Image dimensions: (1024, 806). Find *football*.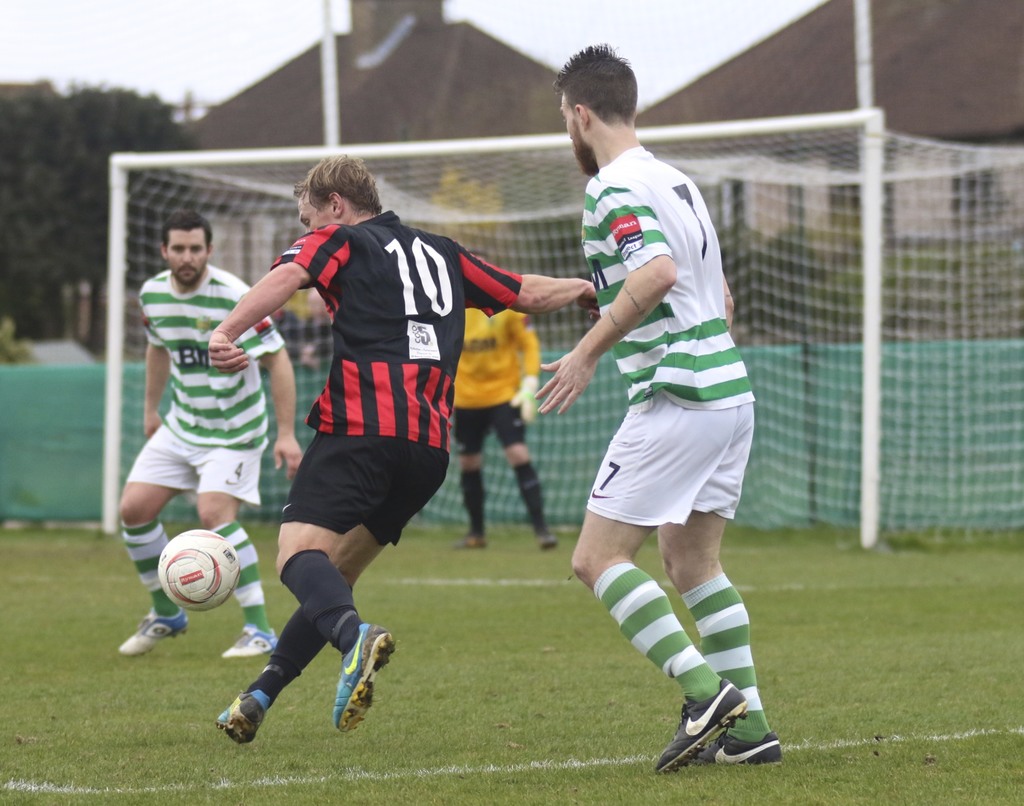
[x1=156, y1=525, x2=246, y2=611].
